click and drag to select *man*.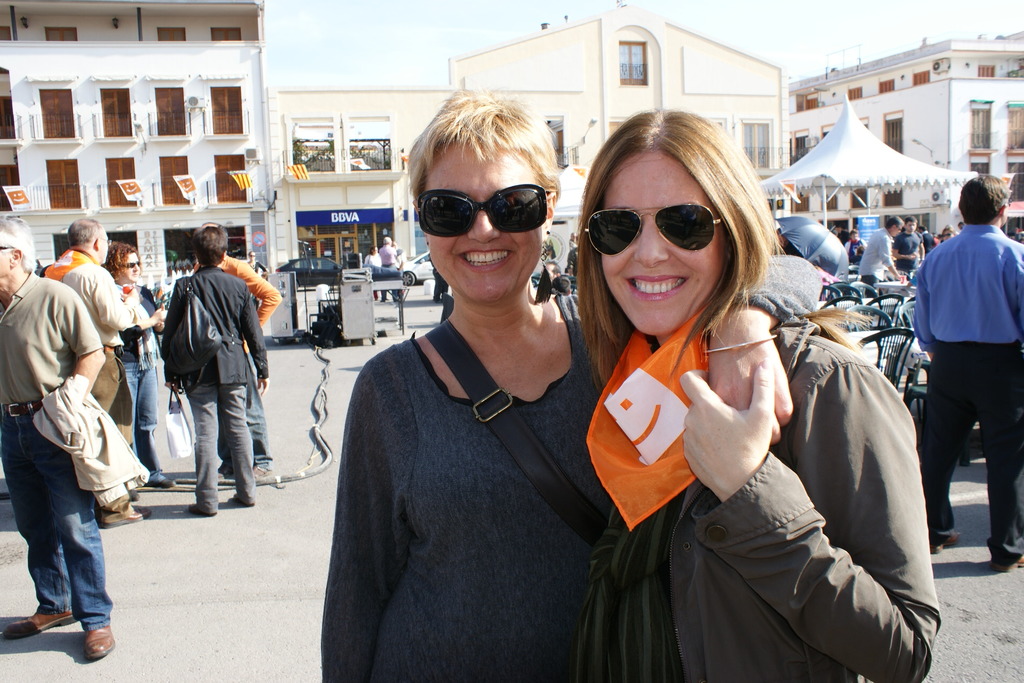
Selection: select_region(857, 206, 909, 284).
